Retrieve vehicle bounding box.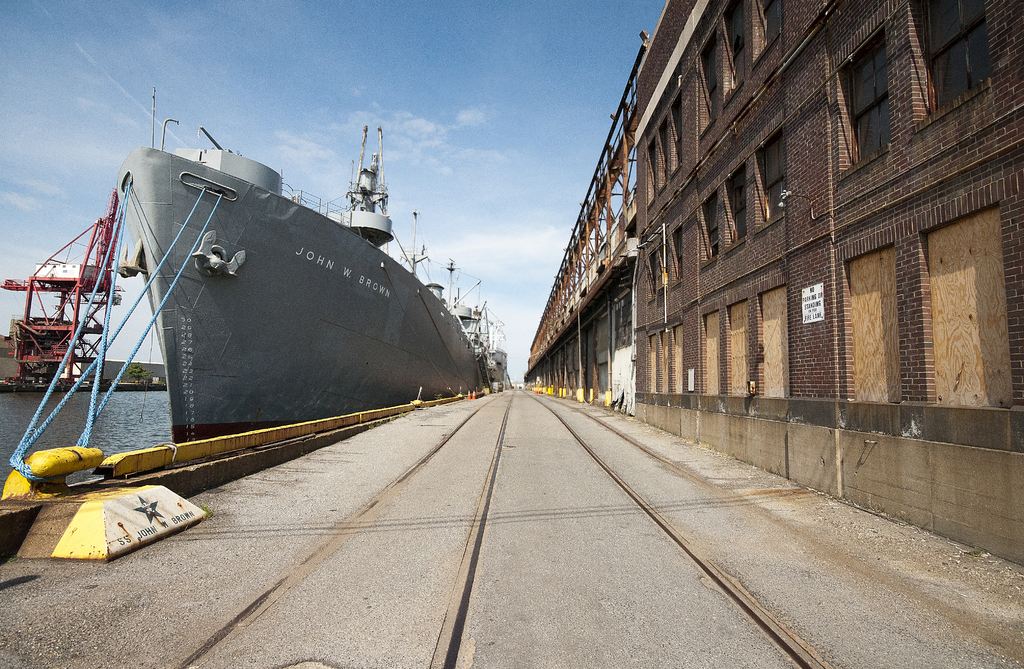
Bounding box: x1=31, y1=122, x2=488, y2=448.
